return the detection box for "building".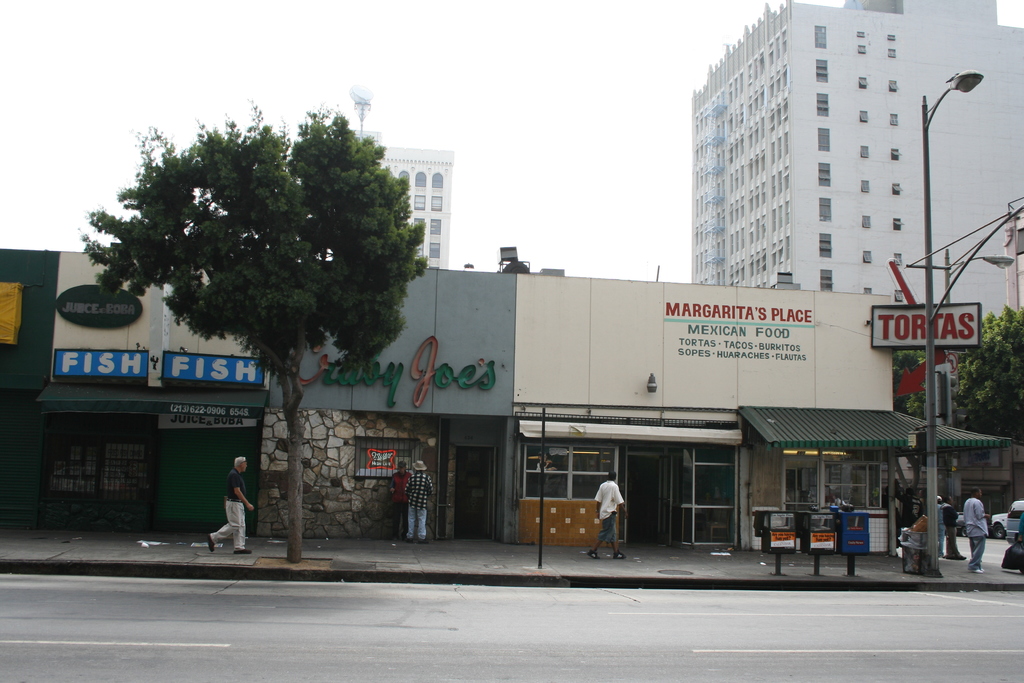
(691,0,1023,322).
